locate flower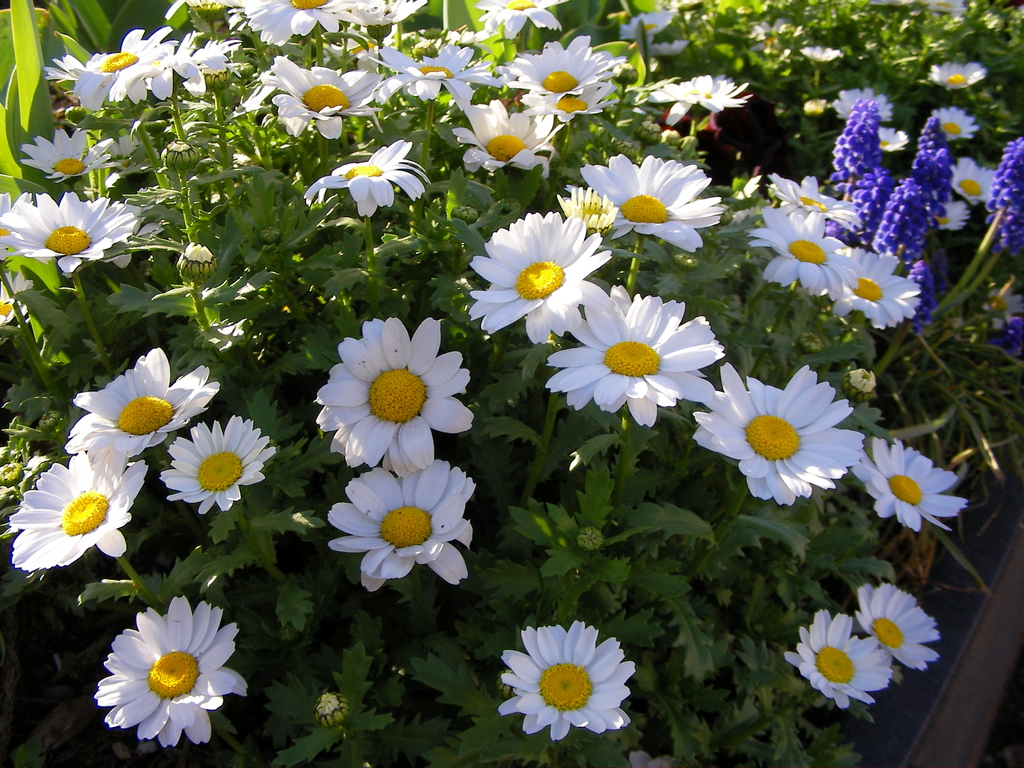
pyautogui.locateOnScreen(479, 0, 570, 40)
